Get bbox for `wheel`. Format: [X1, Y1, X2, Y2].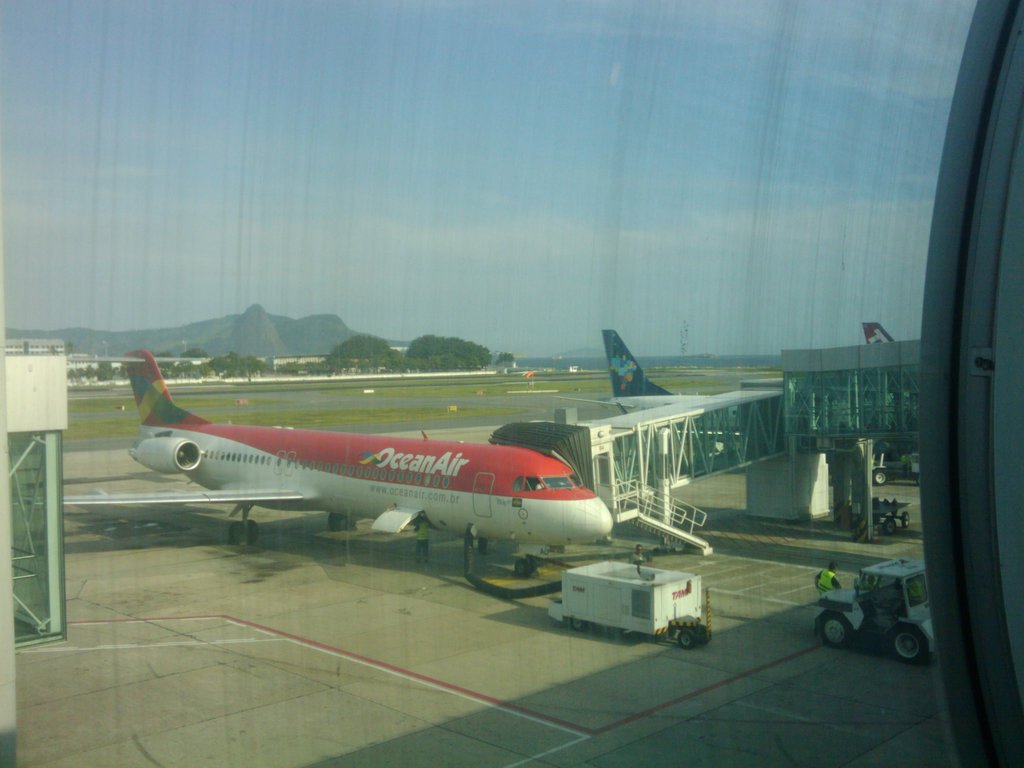
[571, 618, 586, 630].
